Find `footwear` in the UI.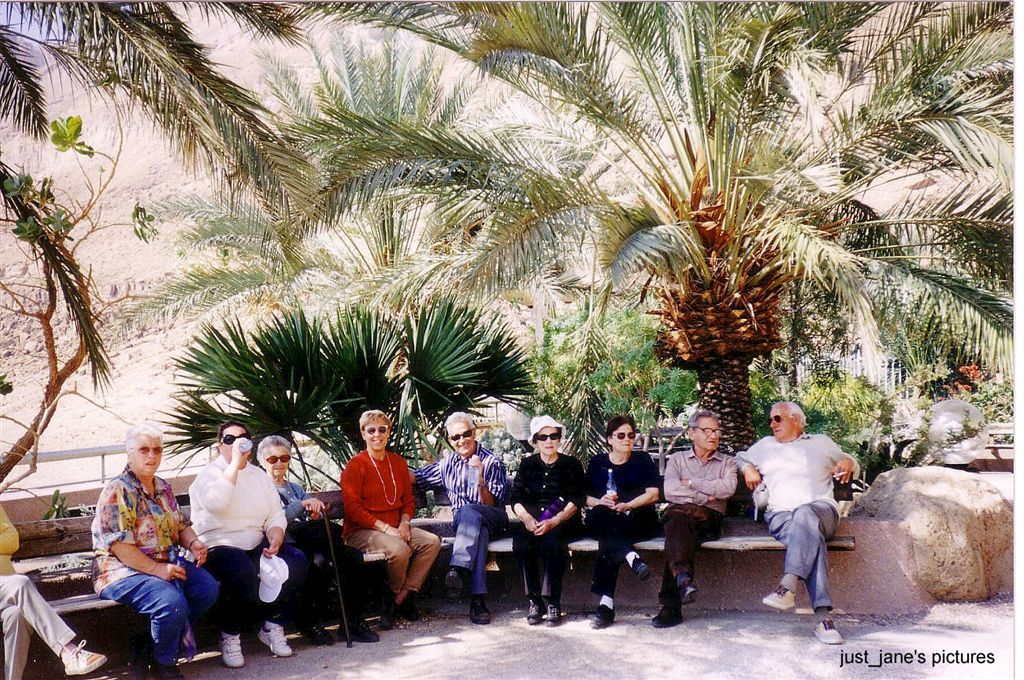
UI element at 384,595,404,634.
